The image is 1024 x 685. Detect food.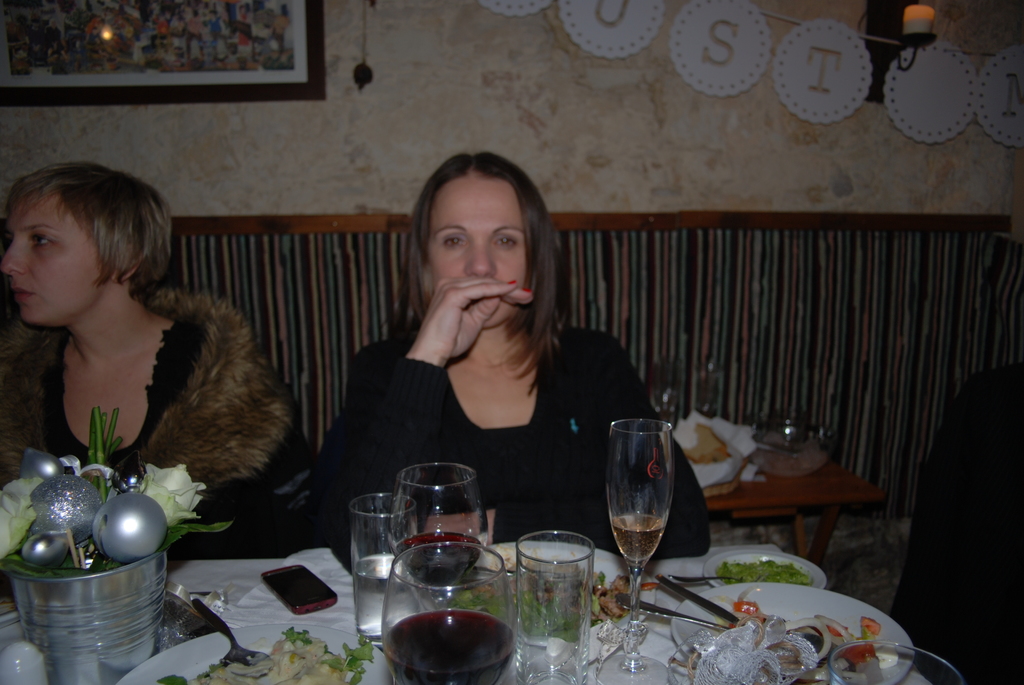
Detection: bbox=(714, 562, 809, 583).
